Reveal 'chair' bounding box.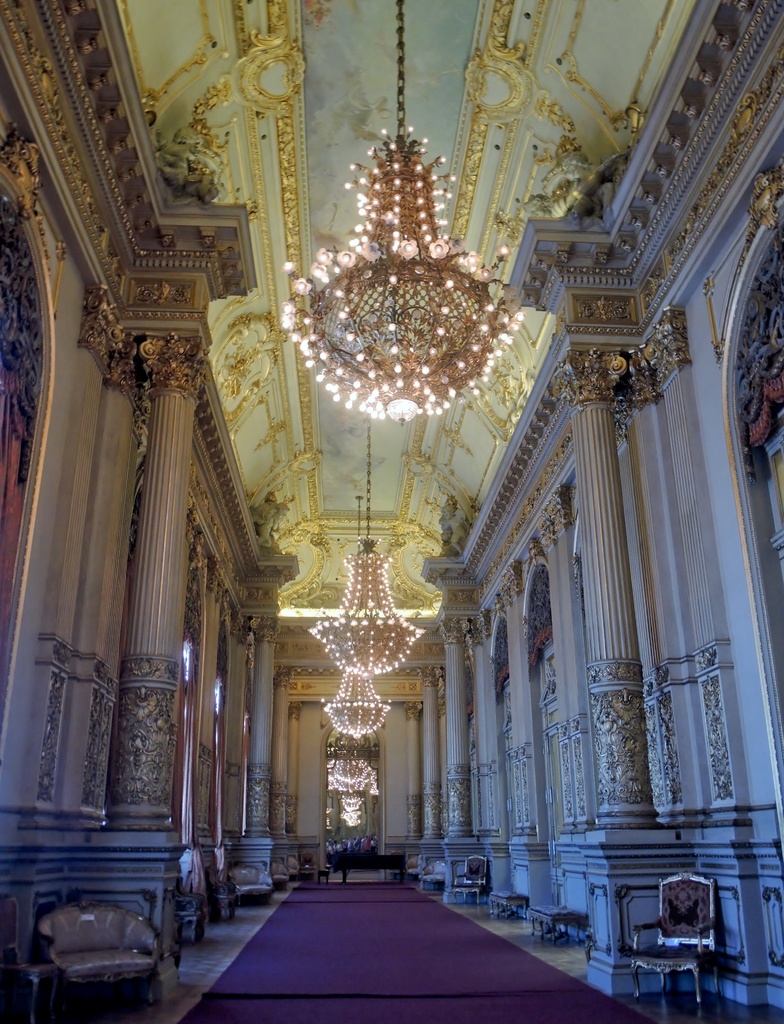
Revealed: x1=450 y1=856 x2=489 y2=908.
